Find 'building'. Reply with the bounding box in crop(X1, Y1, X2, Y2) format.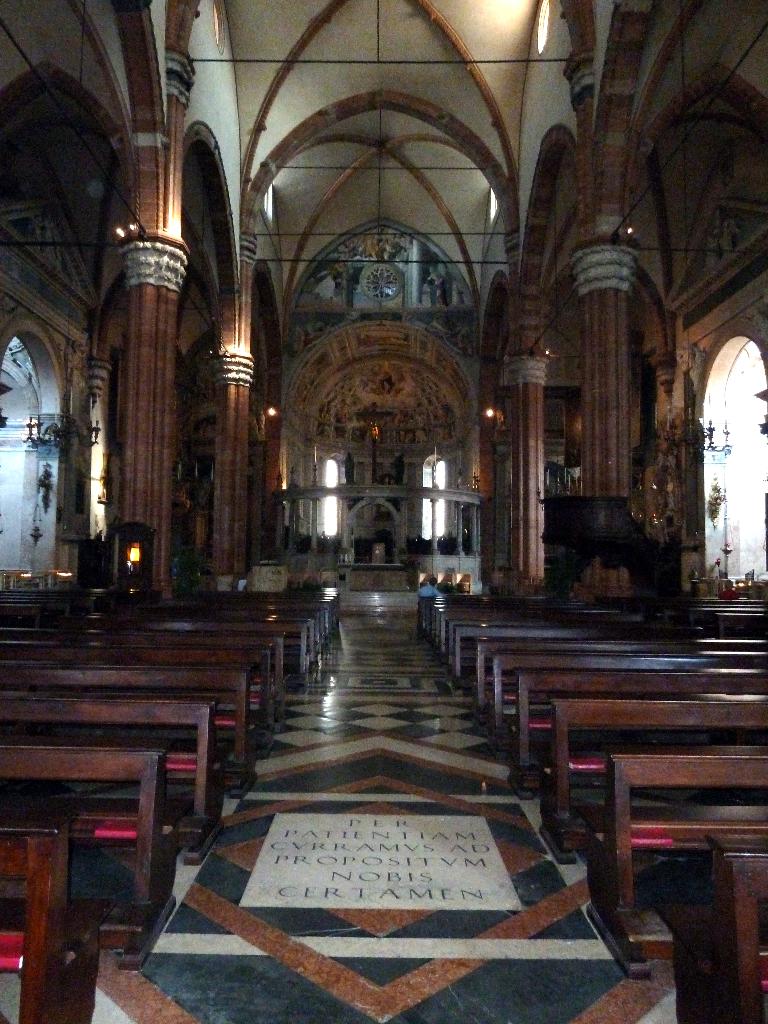
crop(0, 0, 767, 1023).
